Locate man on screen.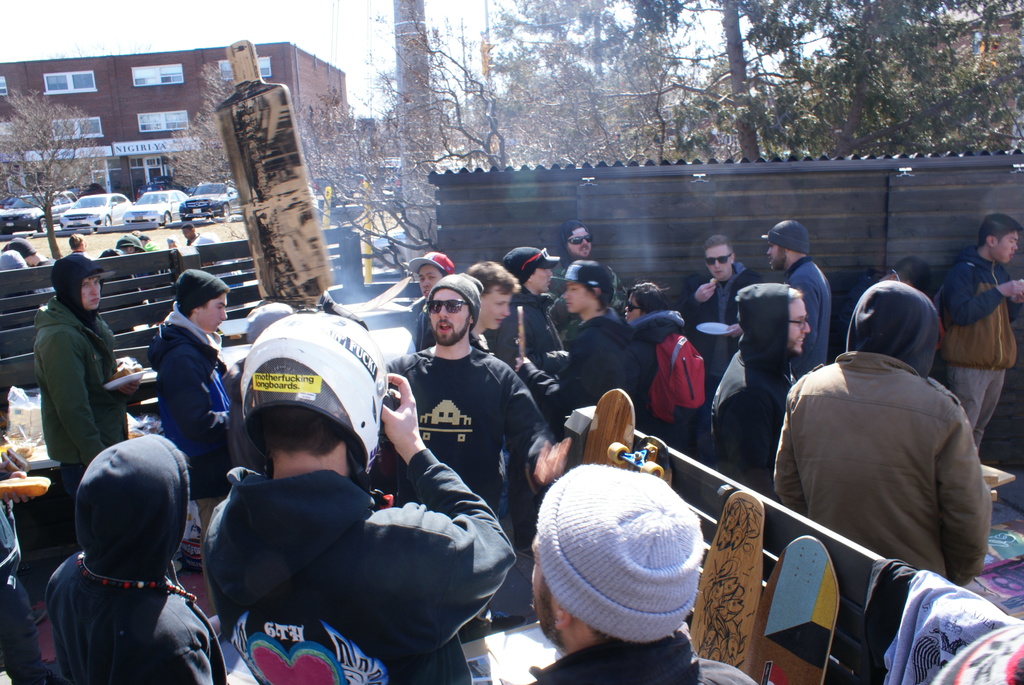
On screen at <region>38, 421, 232, 684</region>.
